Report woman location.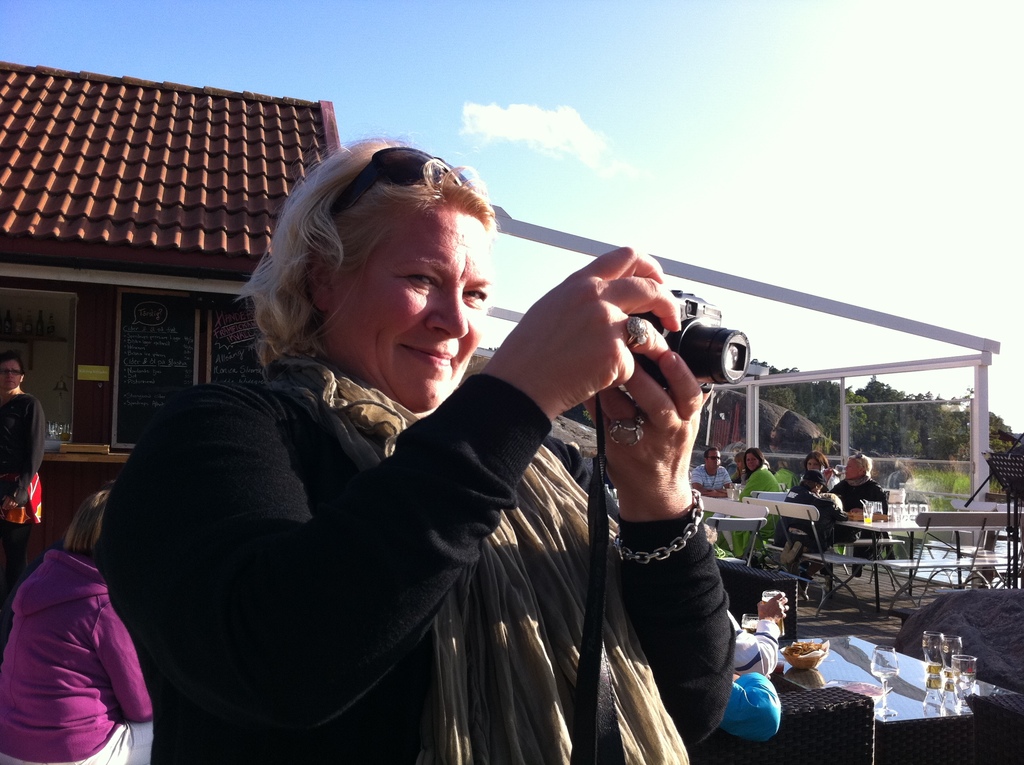
Report: box(732, 443, 781, 559).
